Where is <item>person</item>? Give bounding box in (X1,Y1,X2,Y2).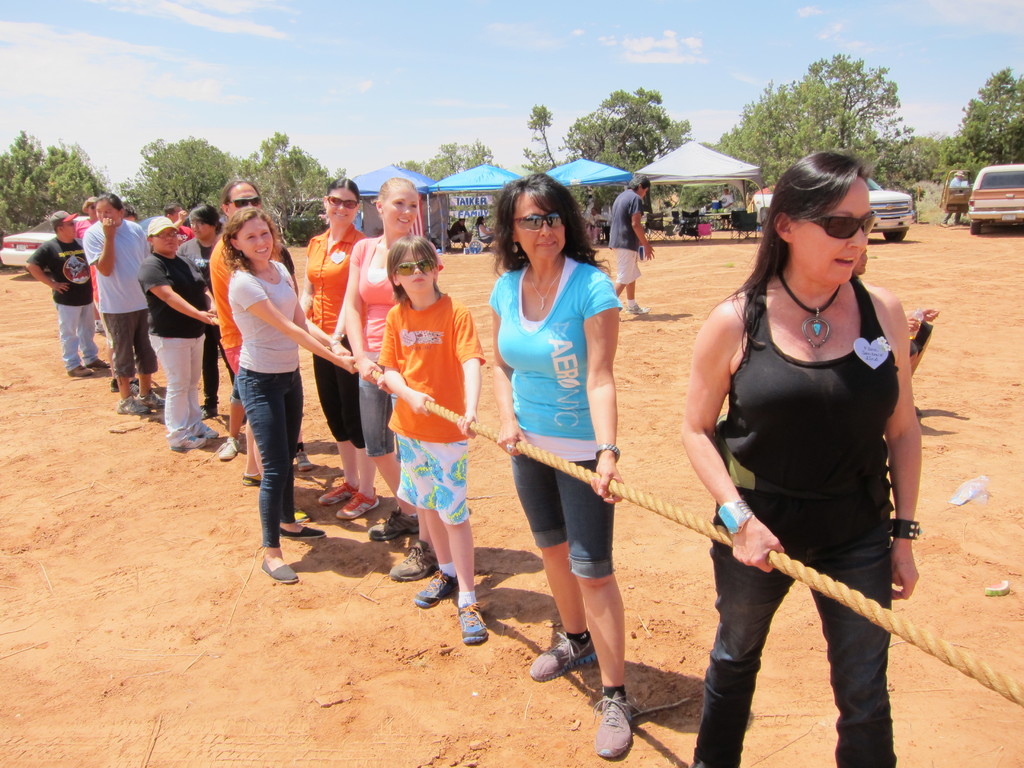
(591,207,606,240).
